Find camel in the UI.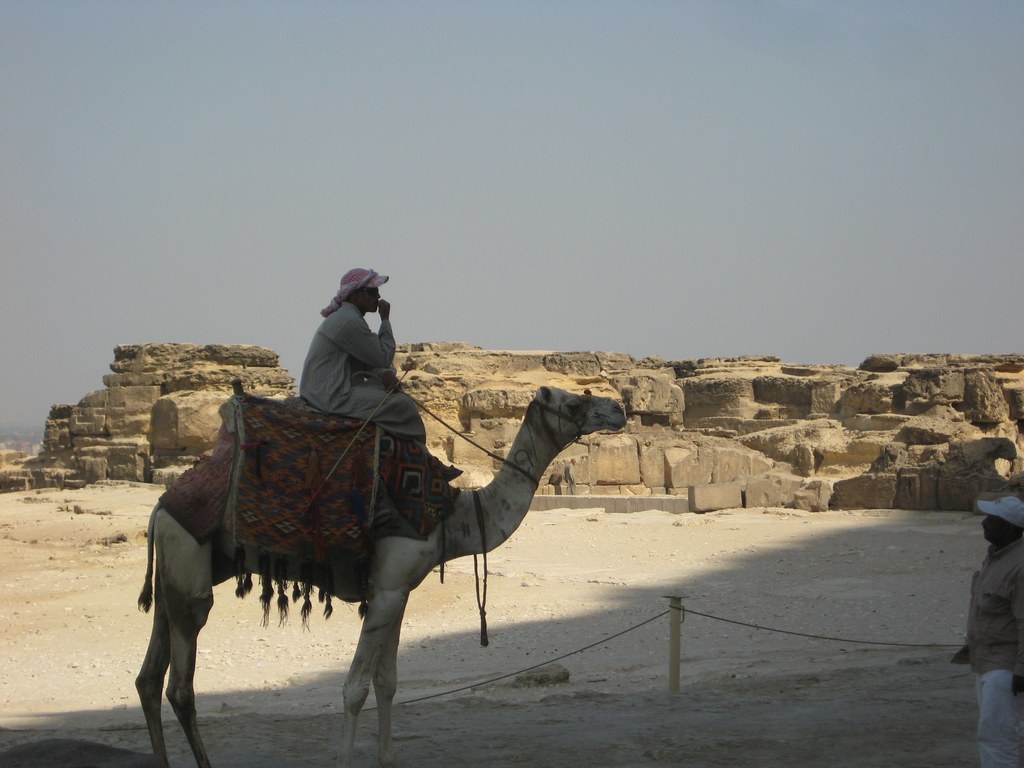
UI element at detection(140, 385, 629, 767).
